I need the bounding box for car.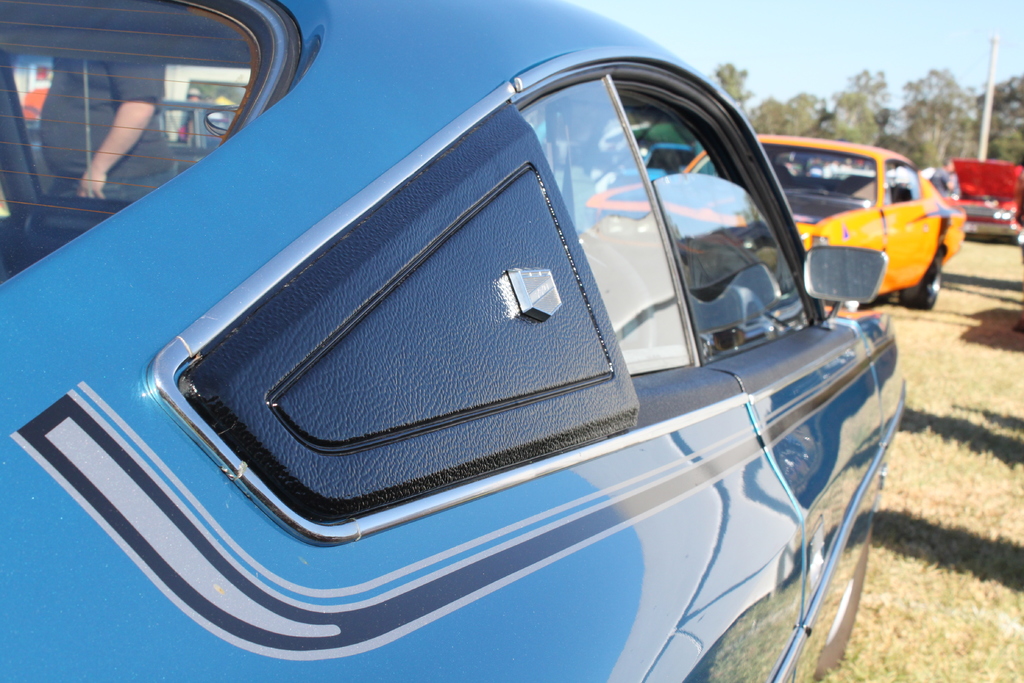
Here it is: select_region(941, 158, 1023, 243).
